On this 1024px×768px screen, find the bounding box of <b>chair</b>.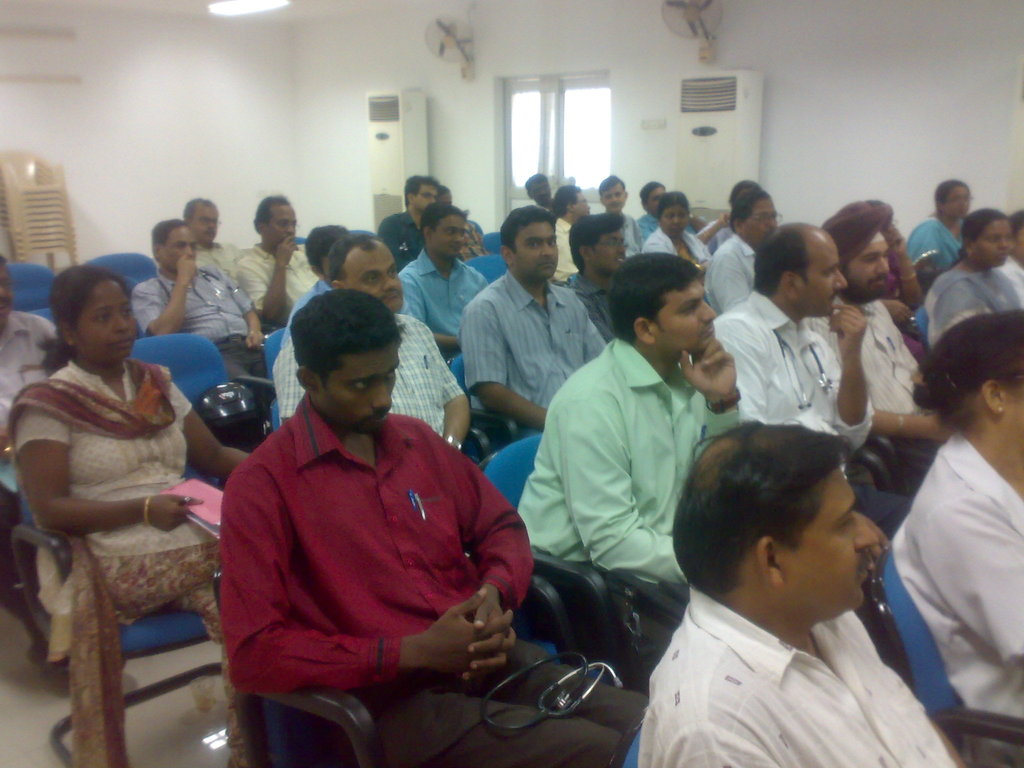
Bounding box: crop(442, 351, 534, 439).
